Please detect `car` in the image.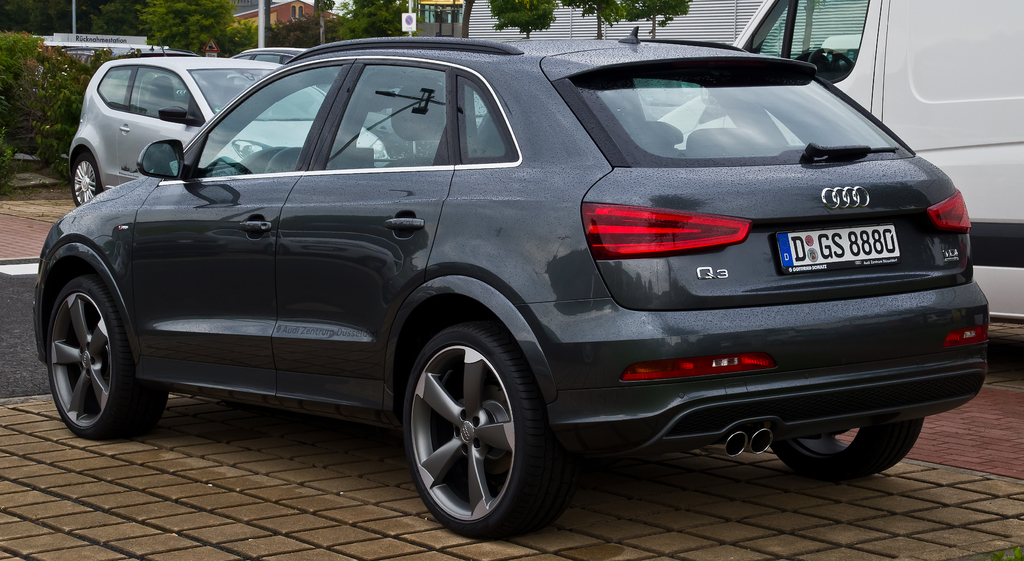
<region>69, 49, 376, 199</region>.
